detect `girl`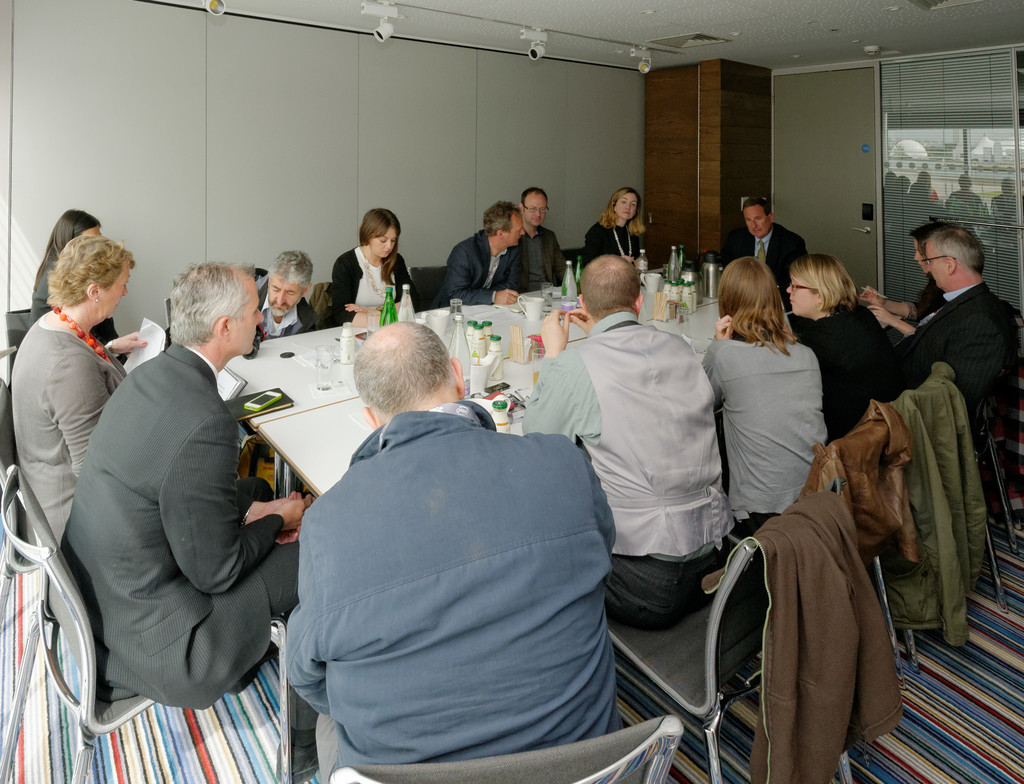
BBox(334, 203, 415, 324)
